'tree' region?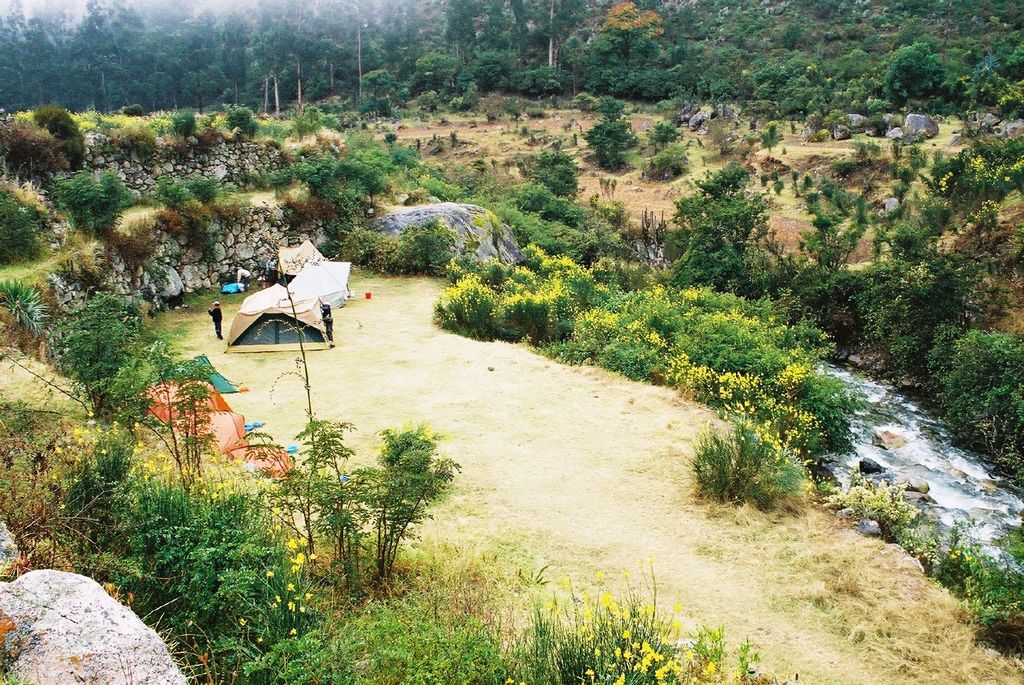
box(578, 100, 642, 172)
